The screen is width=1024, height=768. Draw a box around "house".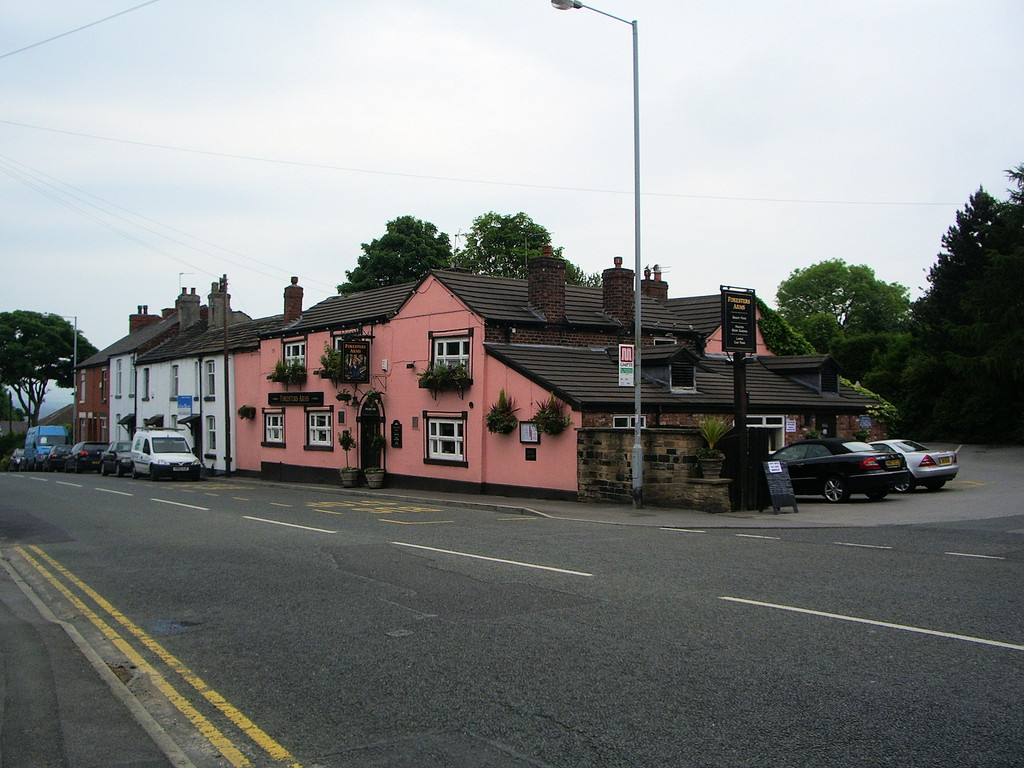
l=137, t=273, r=255, b=481.
